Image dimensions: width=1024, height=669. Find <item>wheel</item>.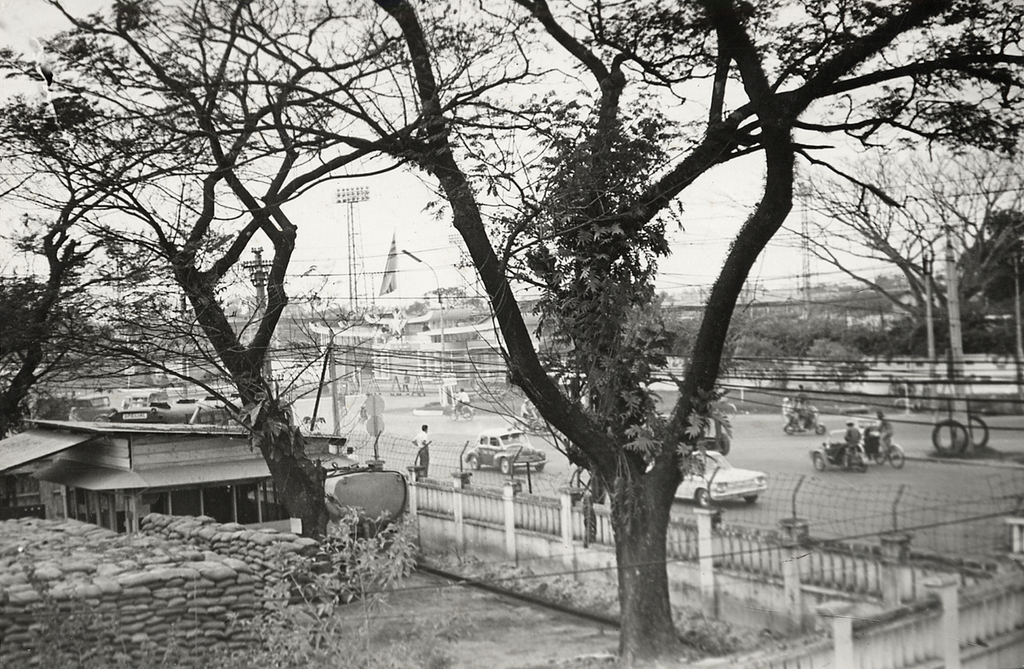
bbox=[534, 424, 543, 434].
